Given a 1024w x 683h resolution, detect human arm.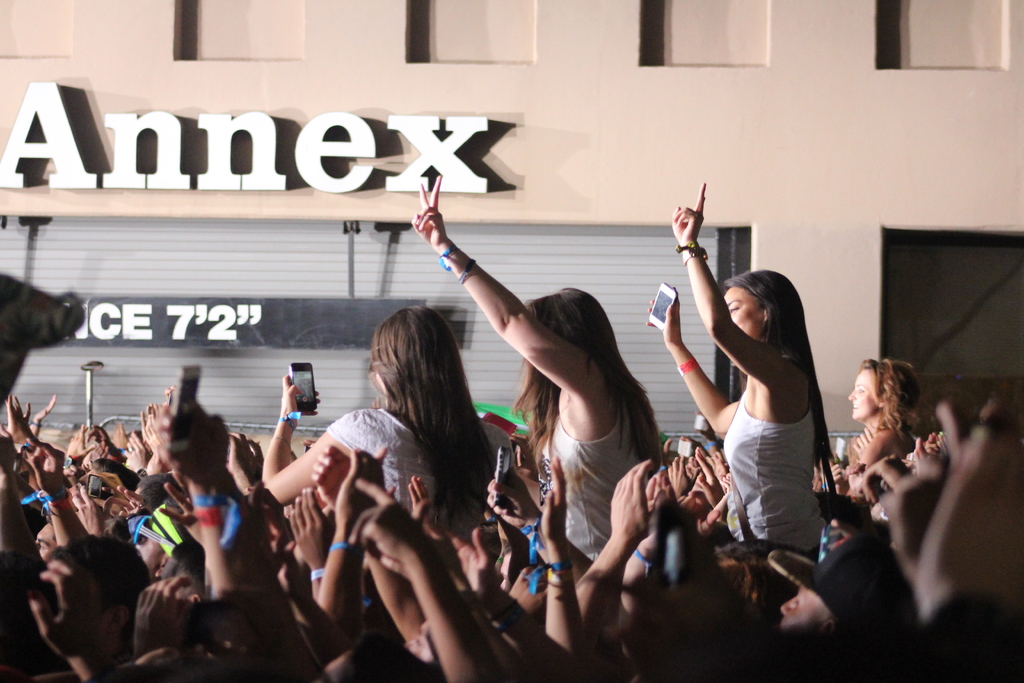
<bbox>647, 278, 740, 434</bbox>.
